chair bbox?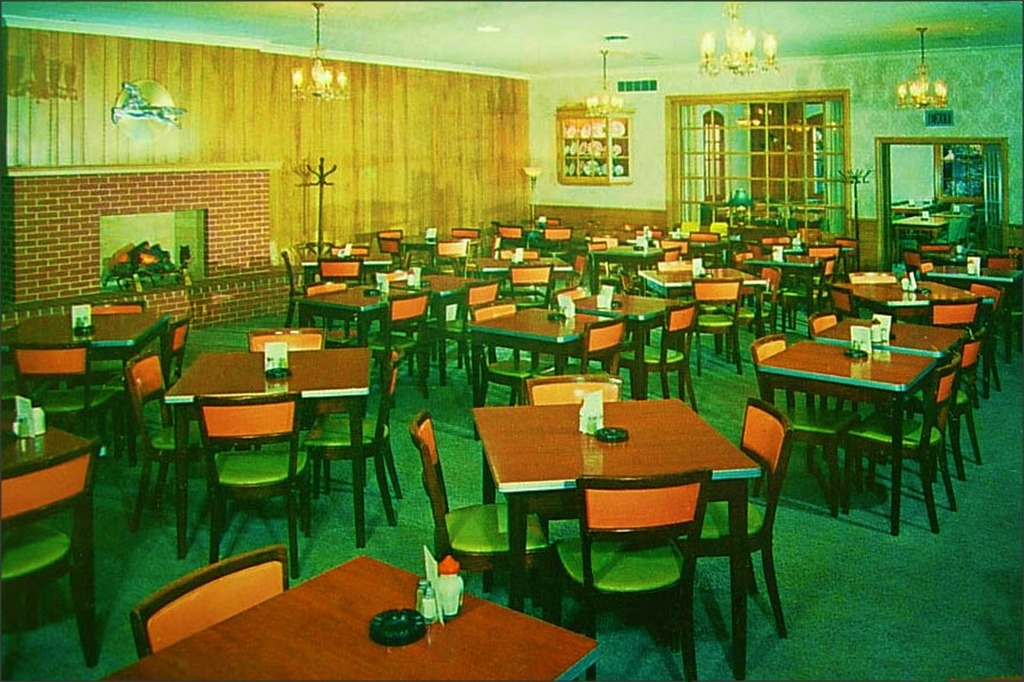
760, 233, 790, 242
